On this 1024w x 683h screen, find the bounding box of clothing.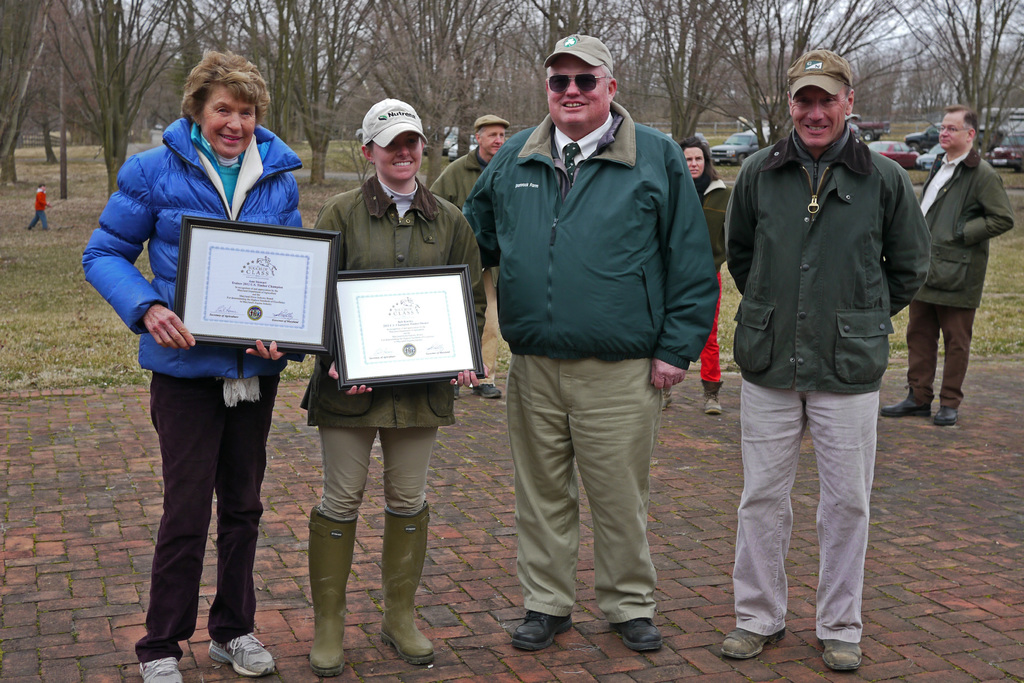
Bounding box: 34:184:51:211.
